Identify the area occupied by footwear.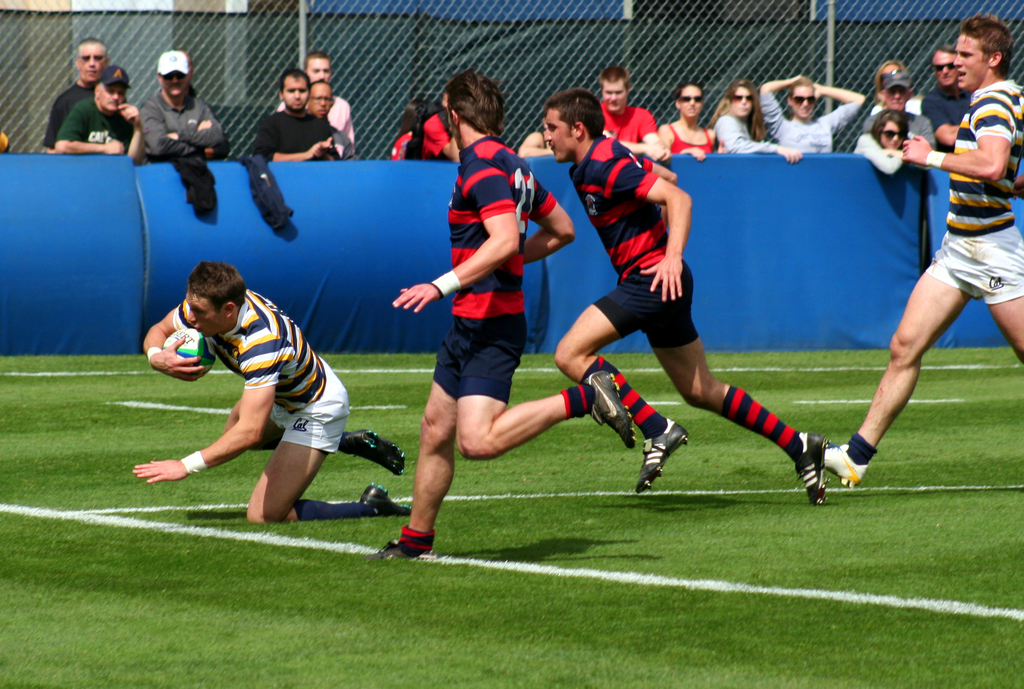
Area: bbox(828, 441, 869, 489).
